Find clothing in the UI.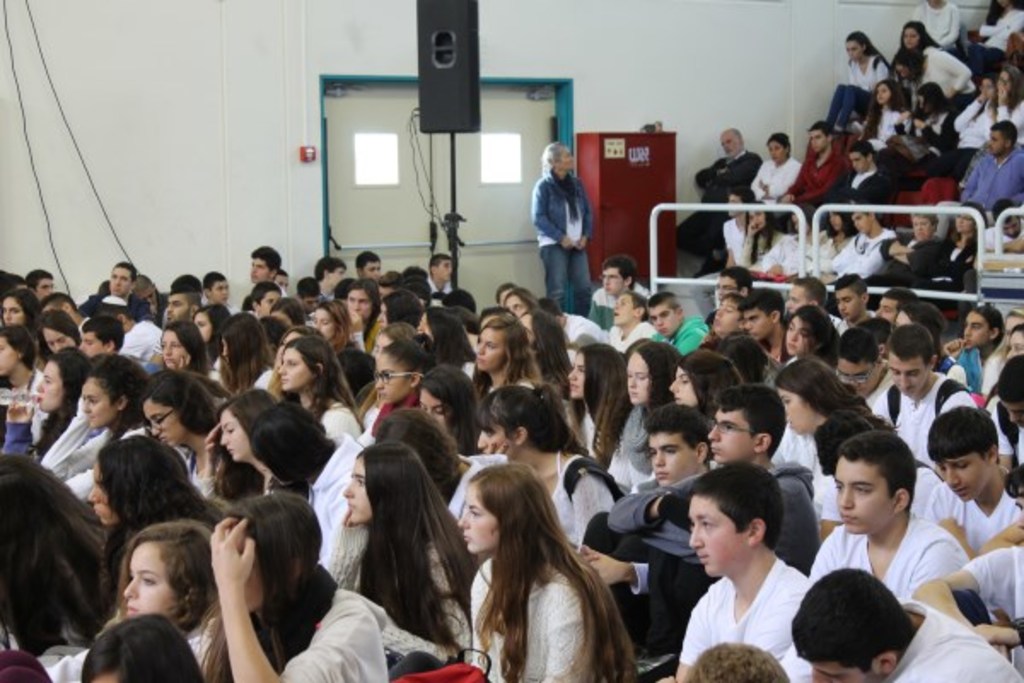
UI element at Rect(910, 0, 961, 61).
